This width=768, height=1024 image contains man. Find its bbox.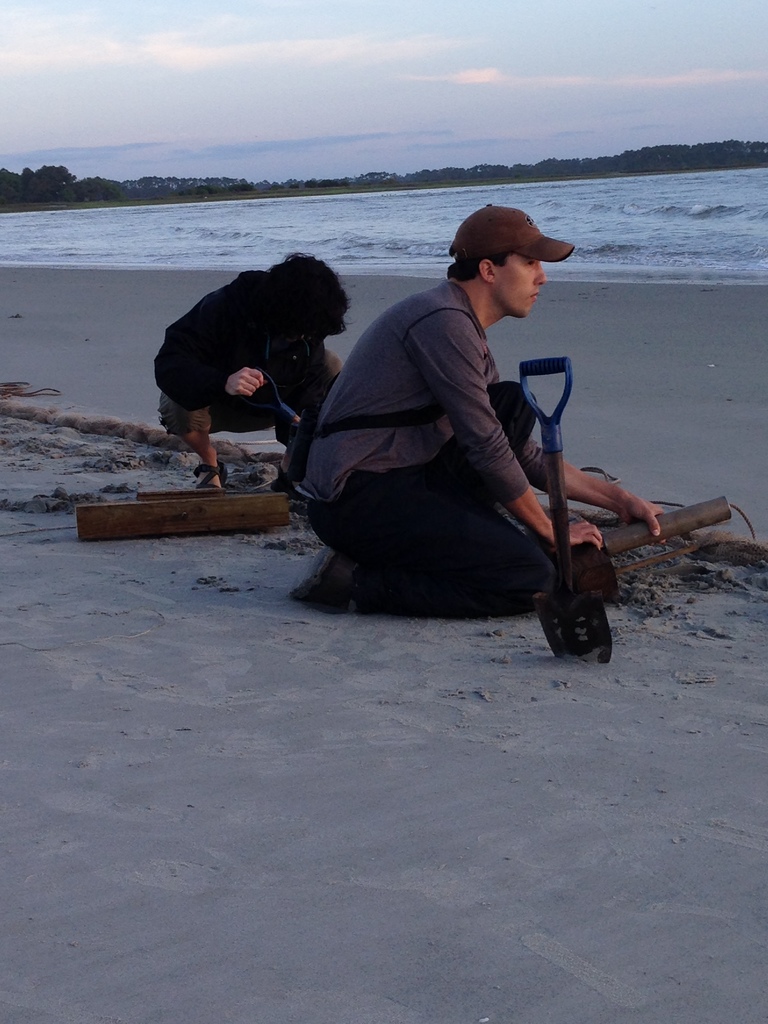
(left=287, top=204, right=659, bottom=618).
